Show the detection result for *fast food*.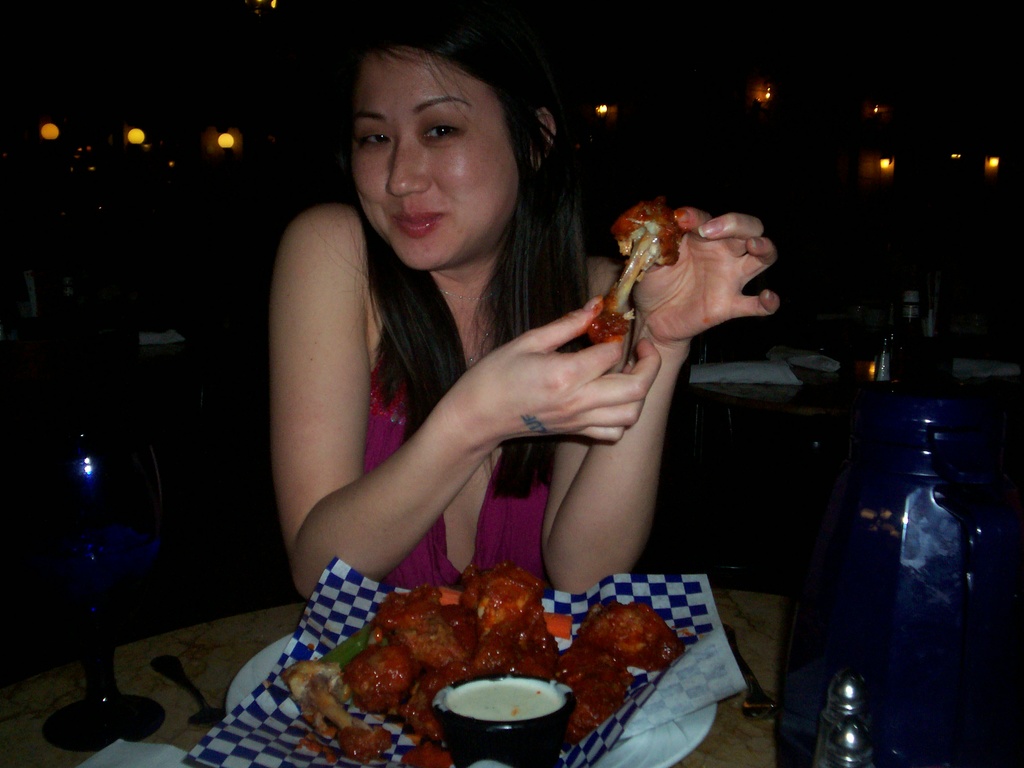
{"x1": 401, "y1": 746, "x2": 454, "y2": 767}.
